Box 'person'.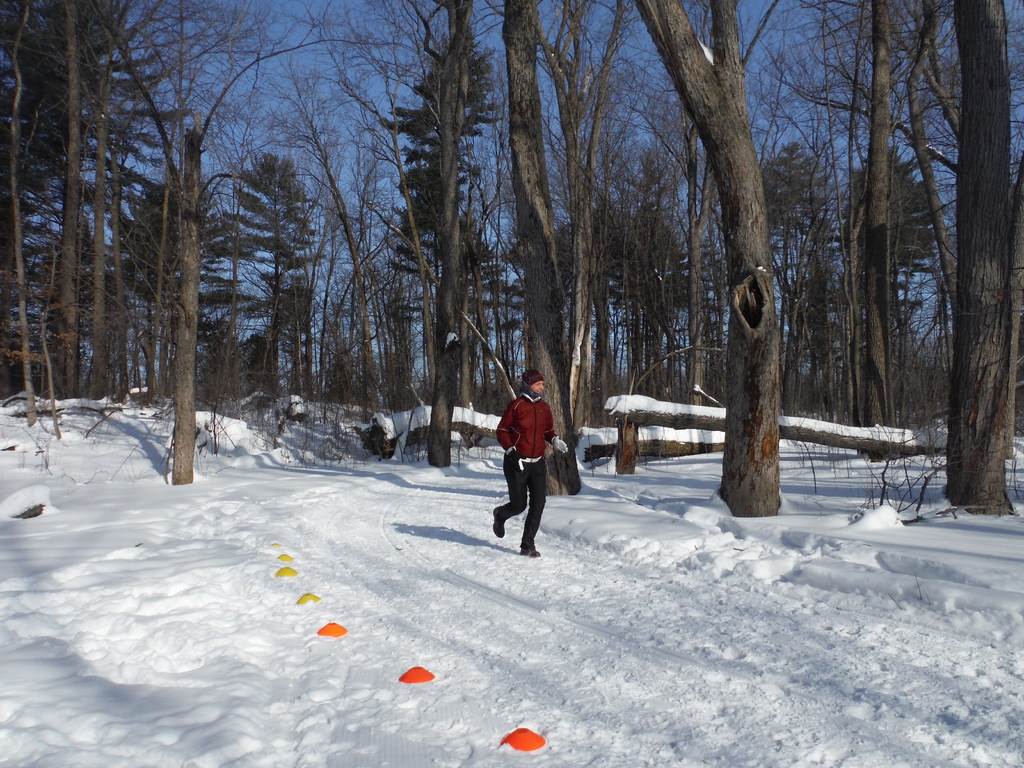
496 360 573 570.
